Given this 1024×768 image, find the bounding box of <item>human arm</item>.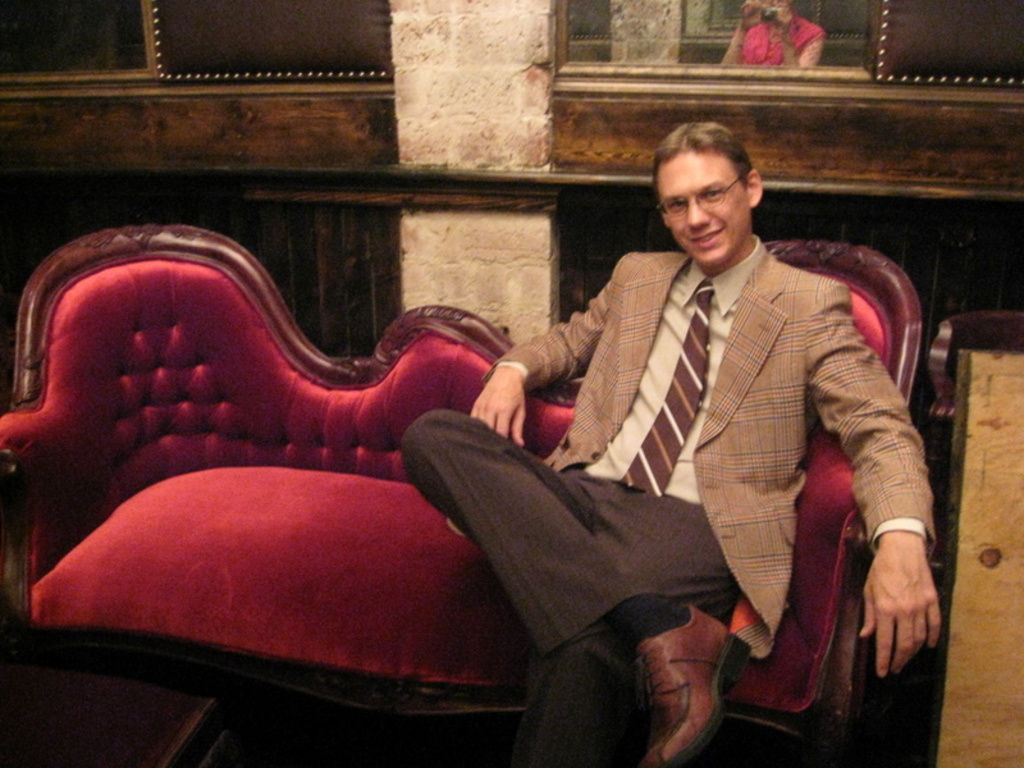
[801,308,922,713].
